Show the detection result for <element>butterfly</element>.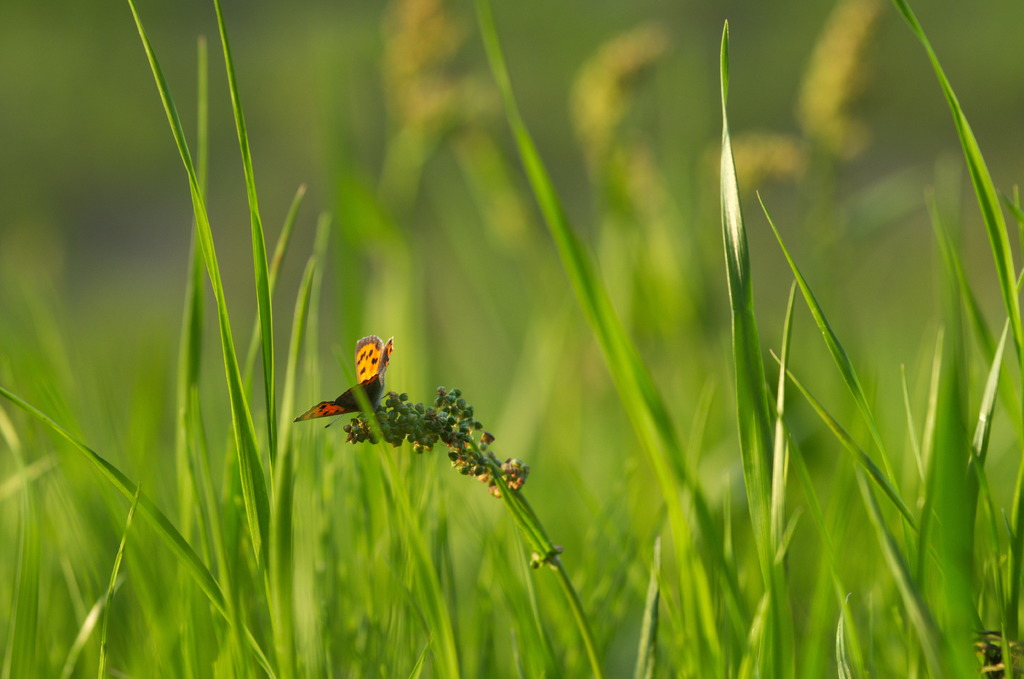
region(324, 327, 398, 414).
